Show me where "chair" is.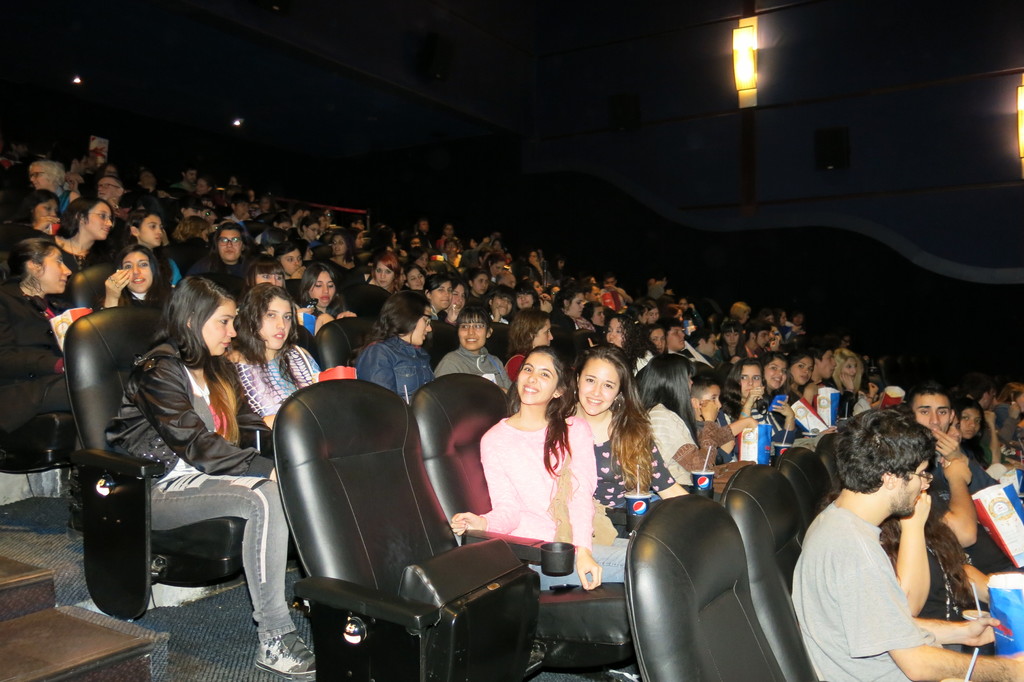
"chair" is at box(409, 372, 631, 681).
